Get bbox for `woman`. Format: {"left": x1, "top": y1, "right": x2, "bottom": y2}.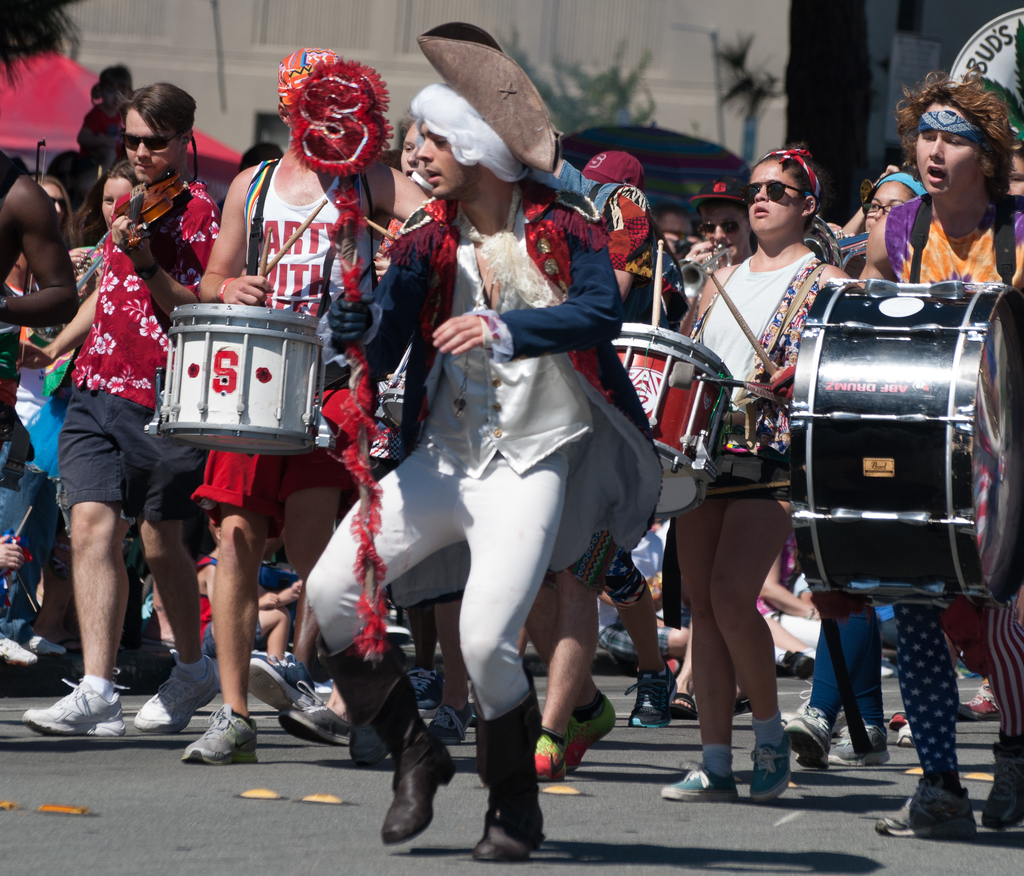
{"left": 51, "top": 165, "right": 148, "bottom": 347}.
